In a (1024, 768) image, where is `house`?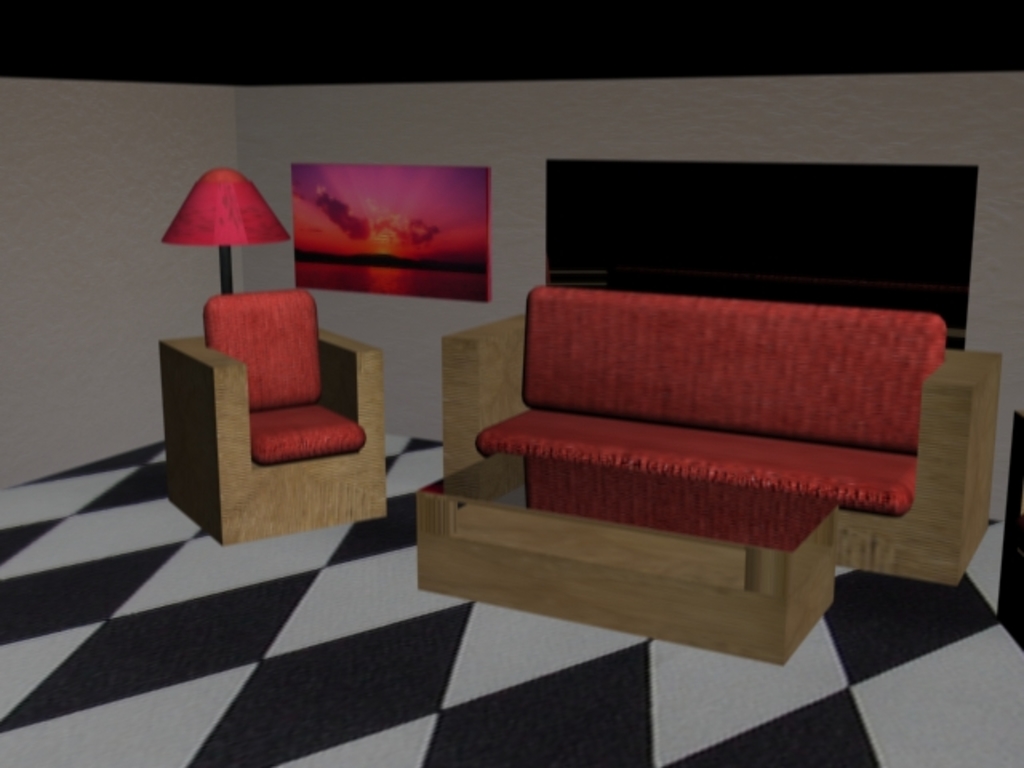
Rect(106, 0, 1023, 674).
